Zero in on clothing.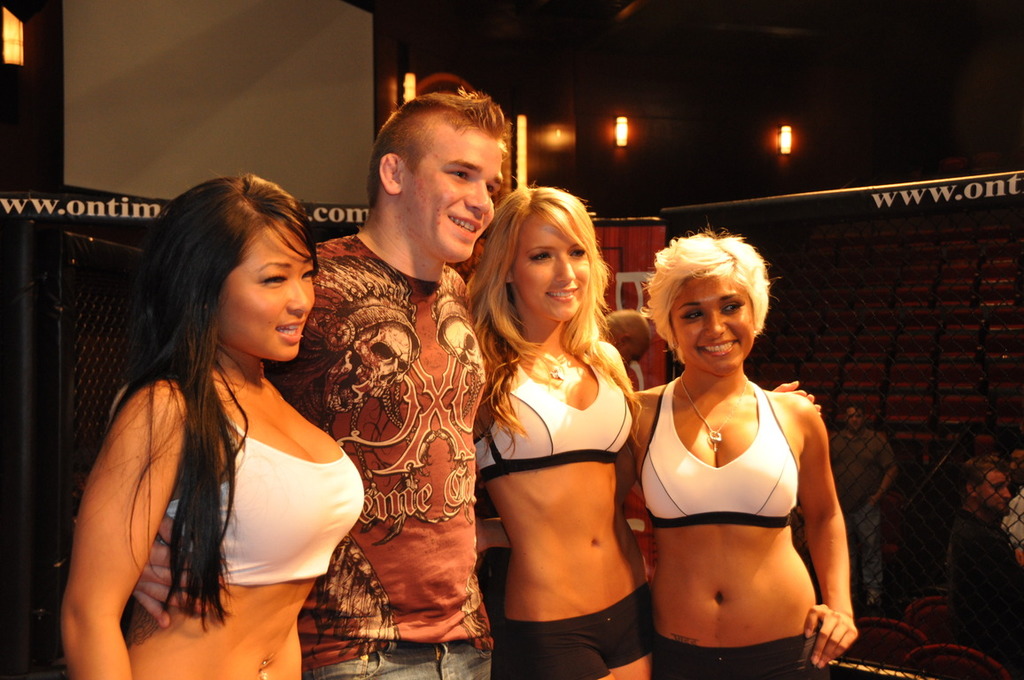
Zeroed in: <region>263, 234, 499, 679</region>.
